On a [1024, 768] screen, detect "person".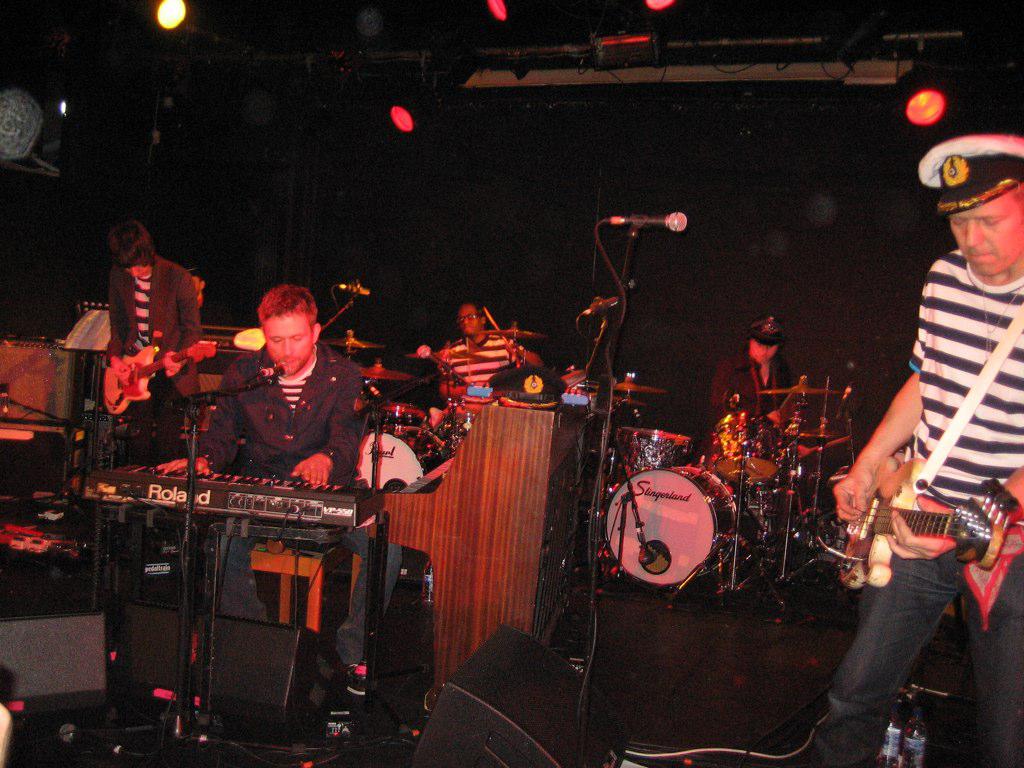
region(825, 88, 1010, 767).
